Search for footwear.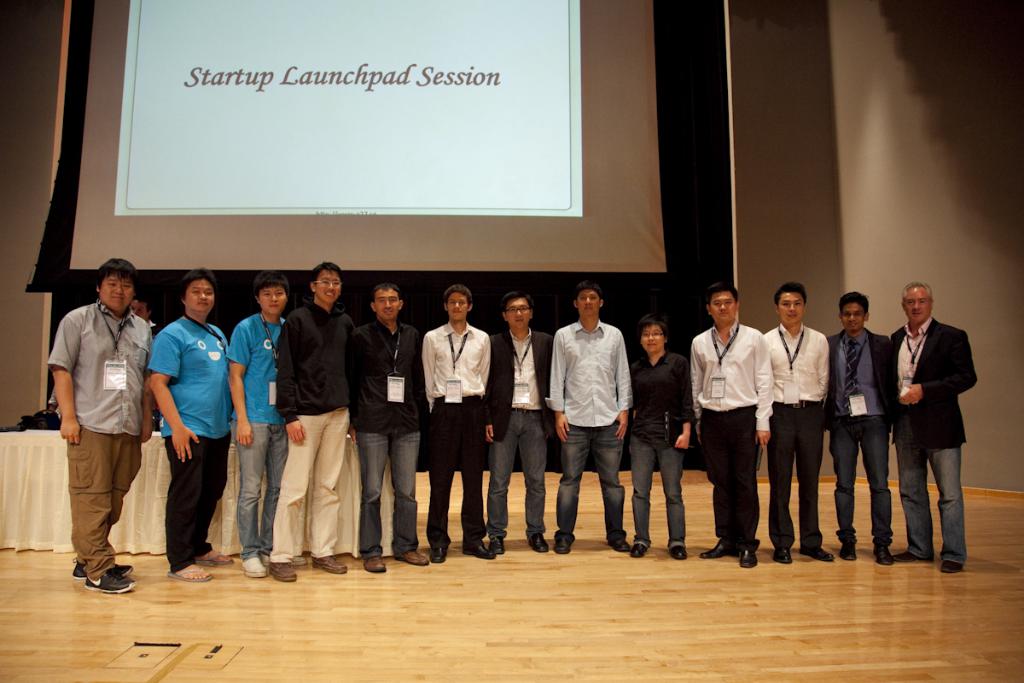
Found at box=[398, 546, 431, 565].
